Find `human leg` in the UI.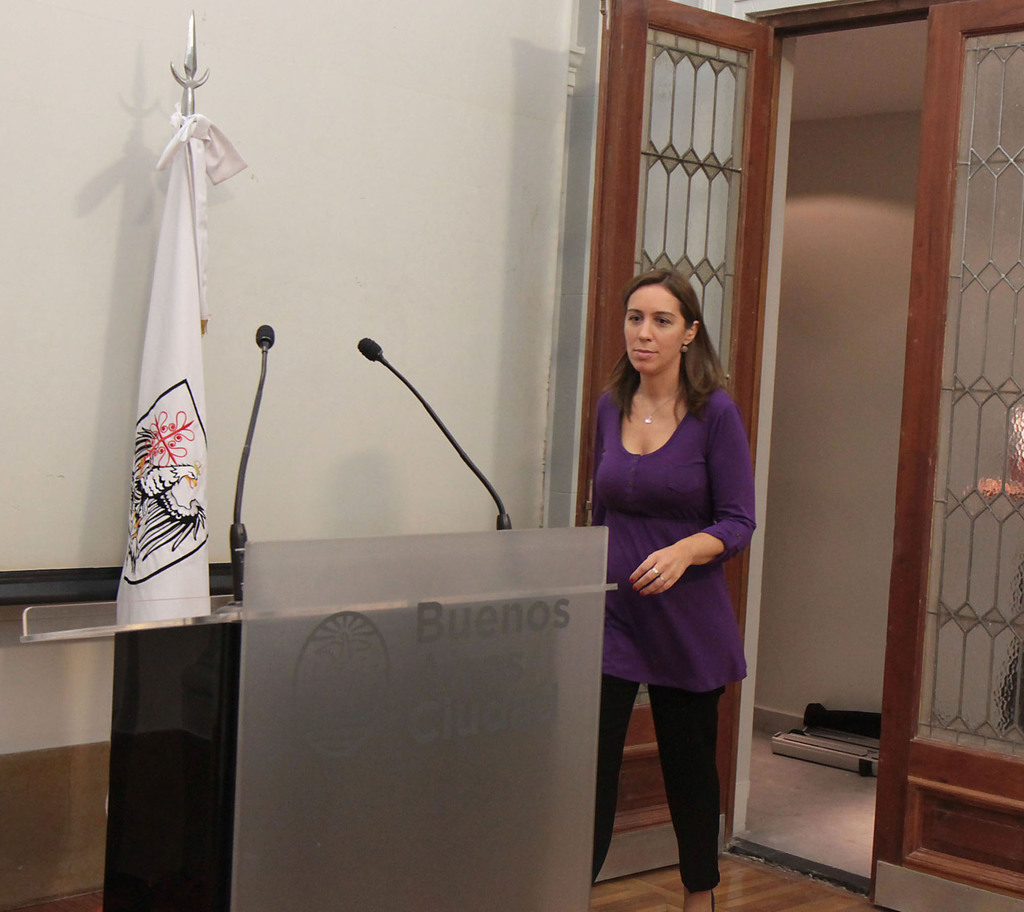
UI element at x1=648 y1=689 x2=732 y2=911.
